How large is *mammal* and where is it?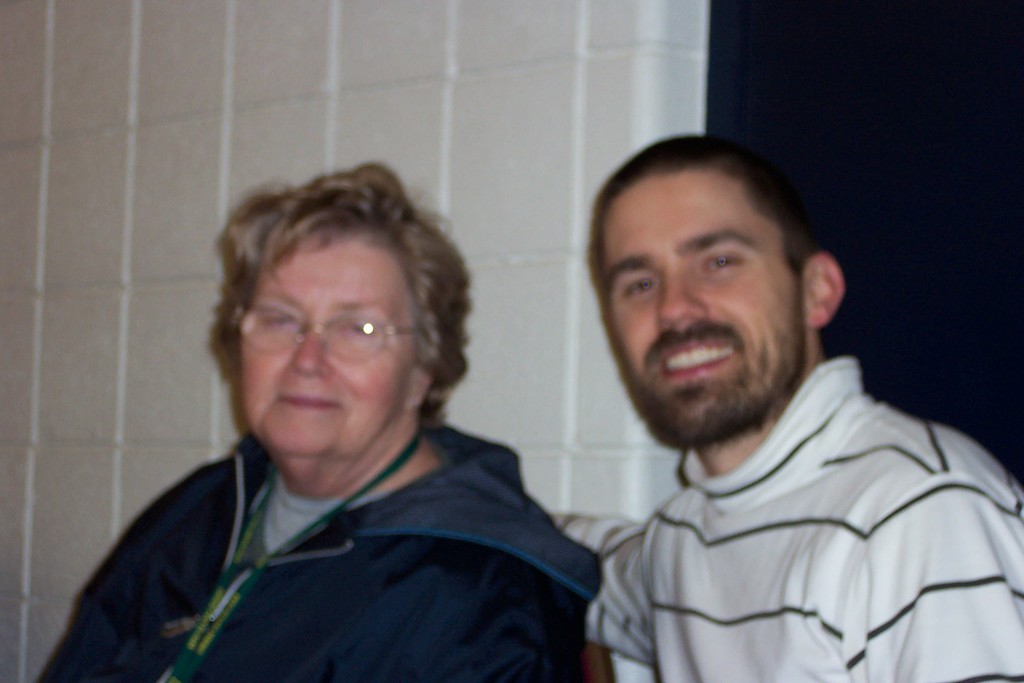
Bounding box: <region>584, 134, 1023, 682</region>.
